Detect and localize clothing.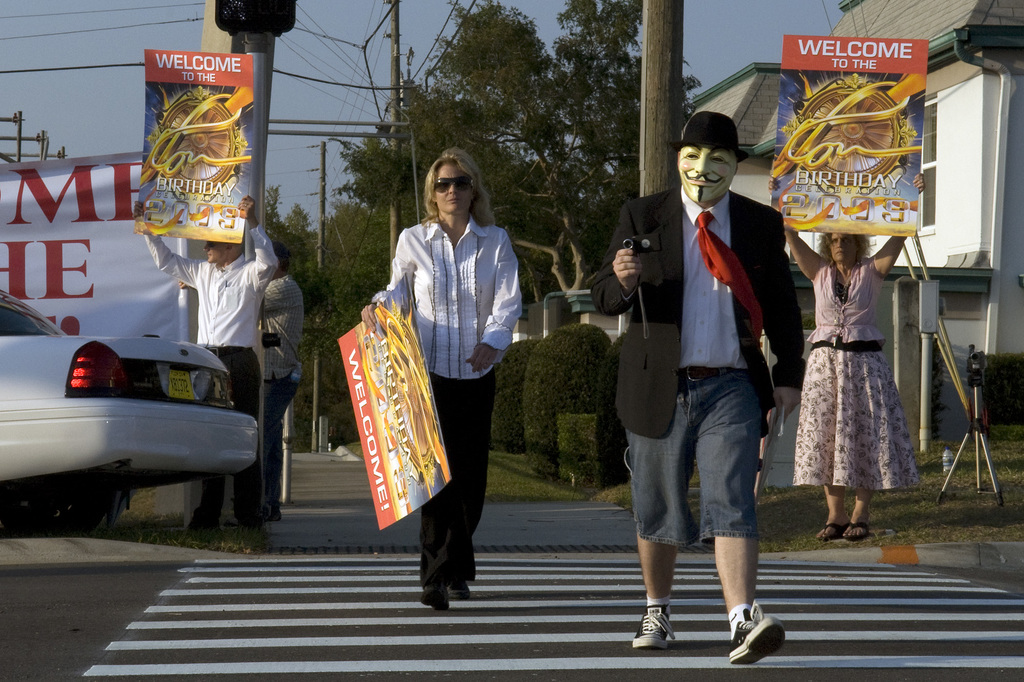
Localized at [588,180,808,547].
